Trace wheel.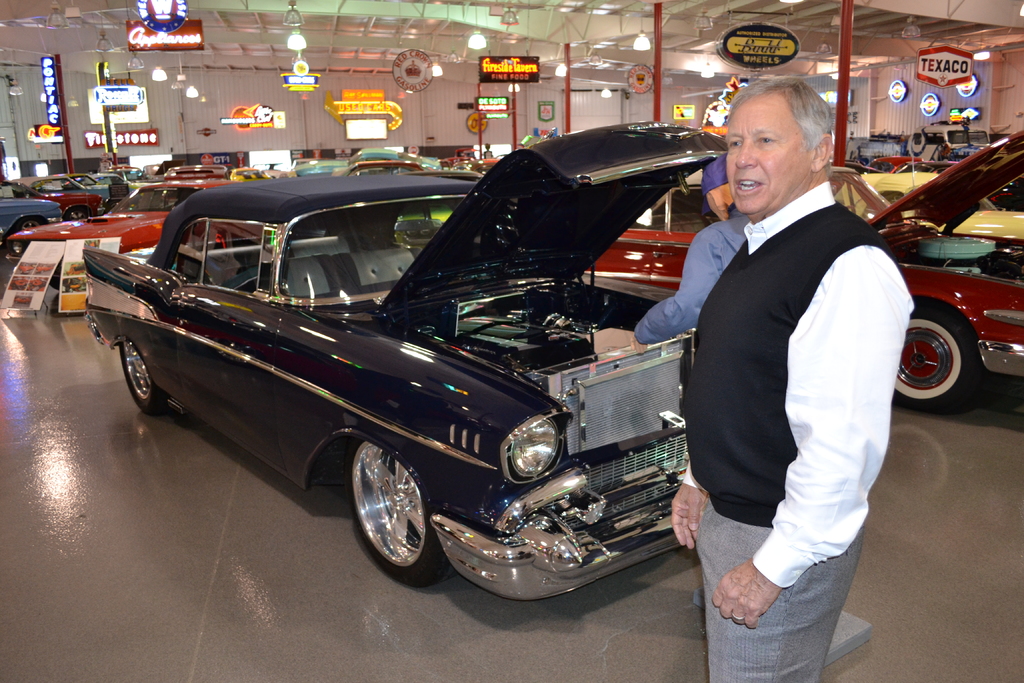
Traced to x1=344, y1=448, x2=433, y2=586.
